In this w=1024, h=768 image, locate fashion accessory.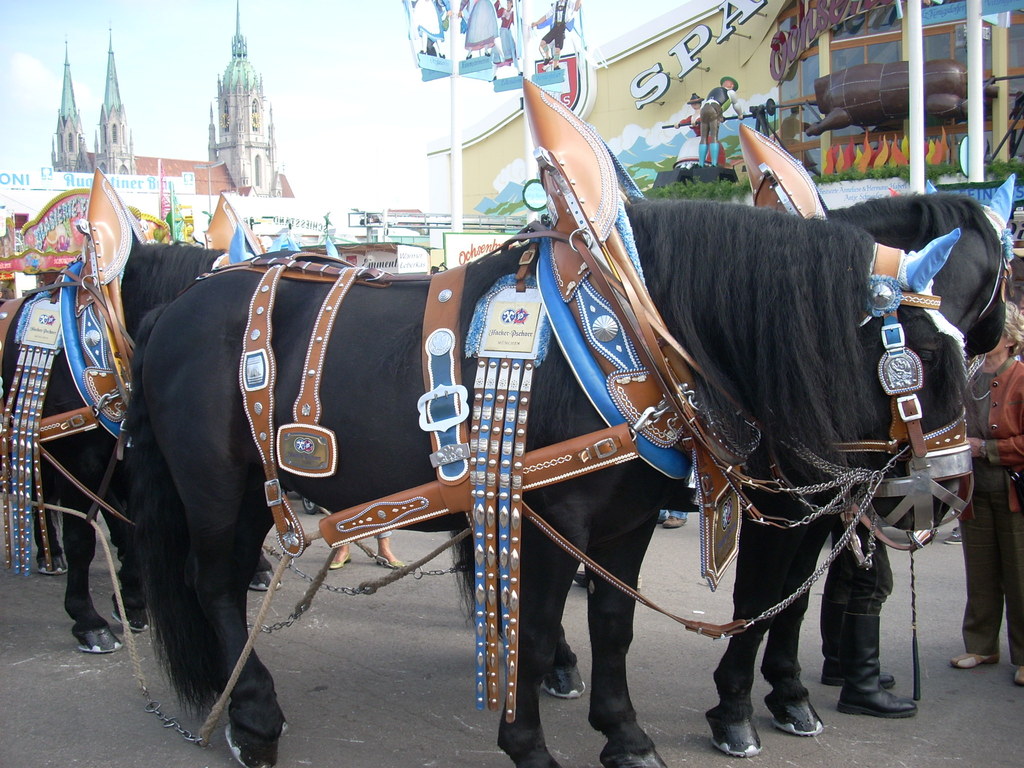
Bounding box: BBox(839, 597, 916, 719).
